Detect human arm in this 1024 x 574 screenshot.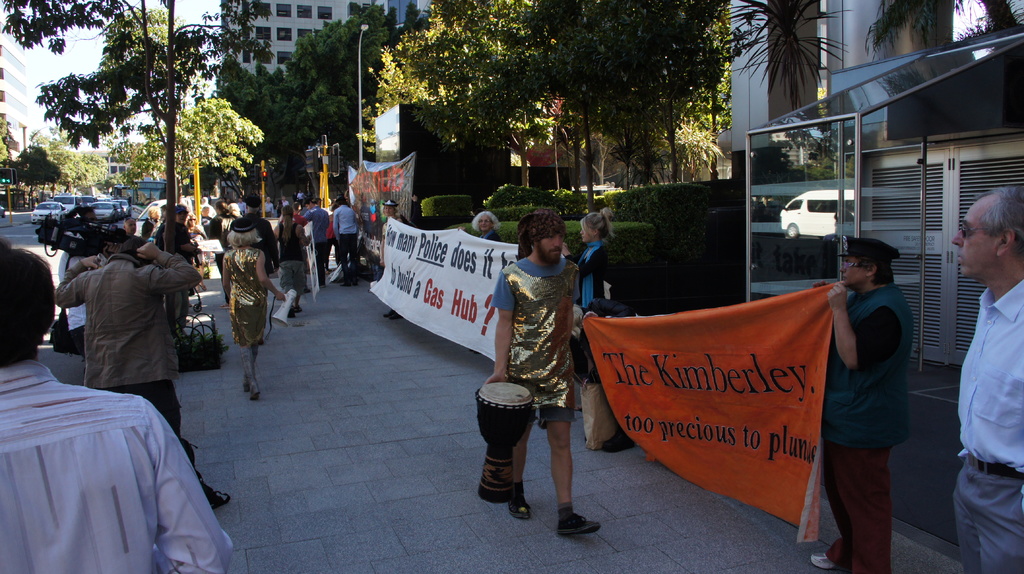
Detection: 255/251/290/302.
